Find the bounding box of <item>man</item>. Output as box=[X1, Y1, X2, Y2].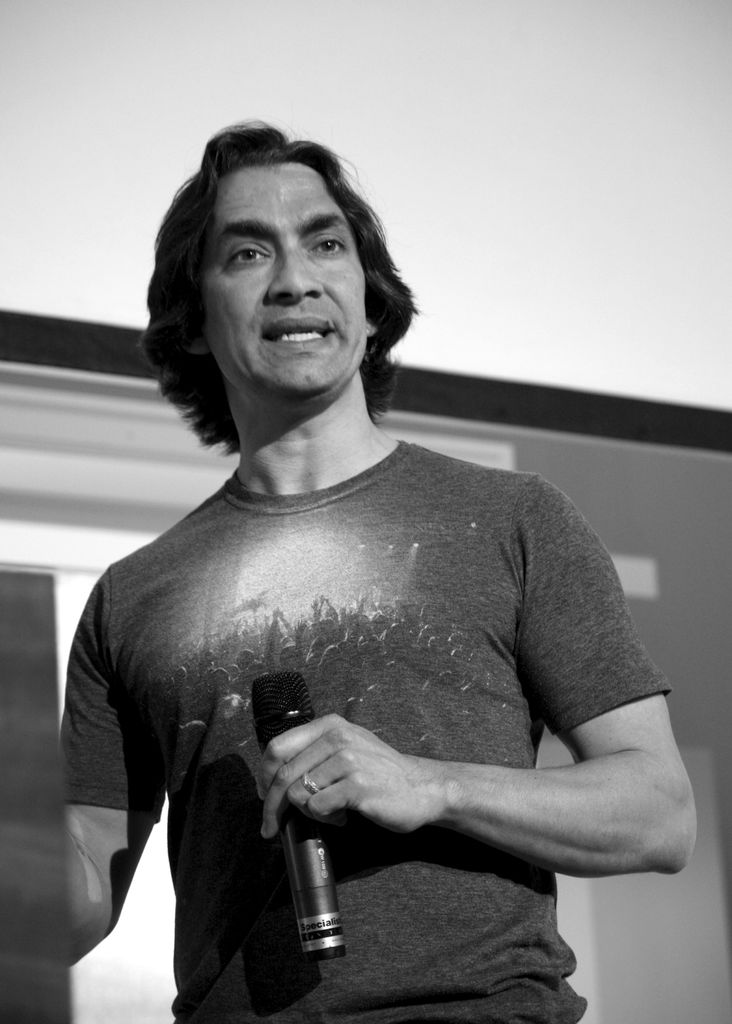
box=[58, 110, 710, 1017].
